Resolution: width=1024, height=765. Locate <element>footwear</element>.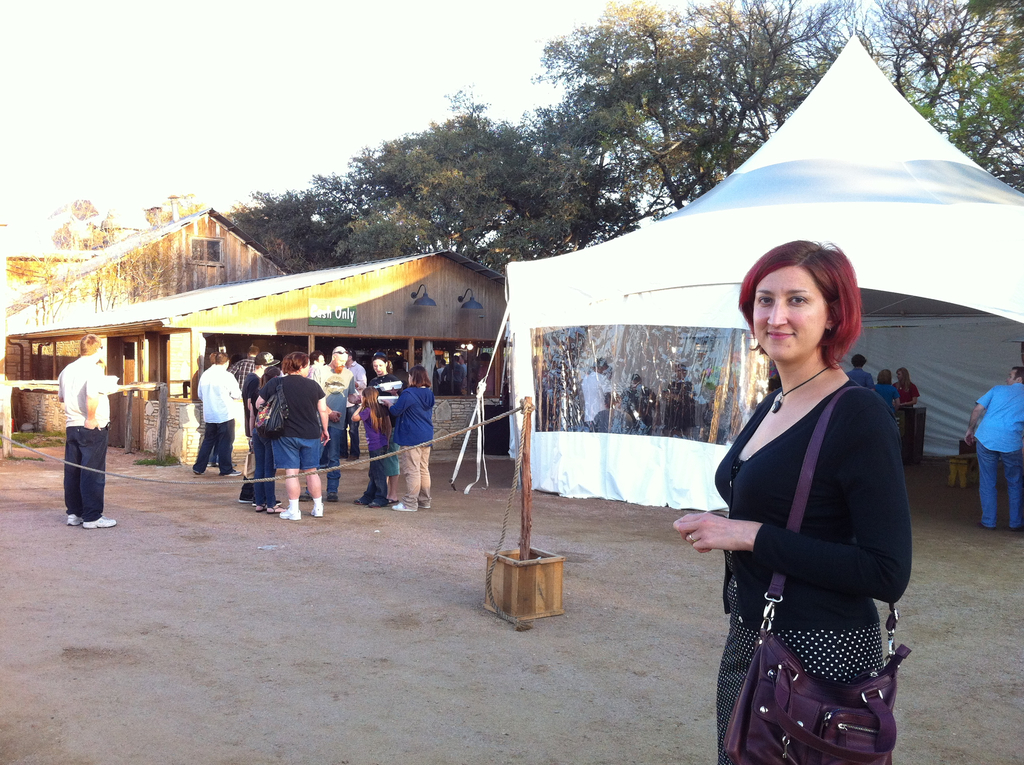
{"x1": 309, "y1": 502, "x2": 323, "y2": 518}.
